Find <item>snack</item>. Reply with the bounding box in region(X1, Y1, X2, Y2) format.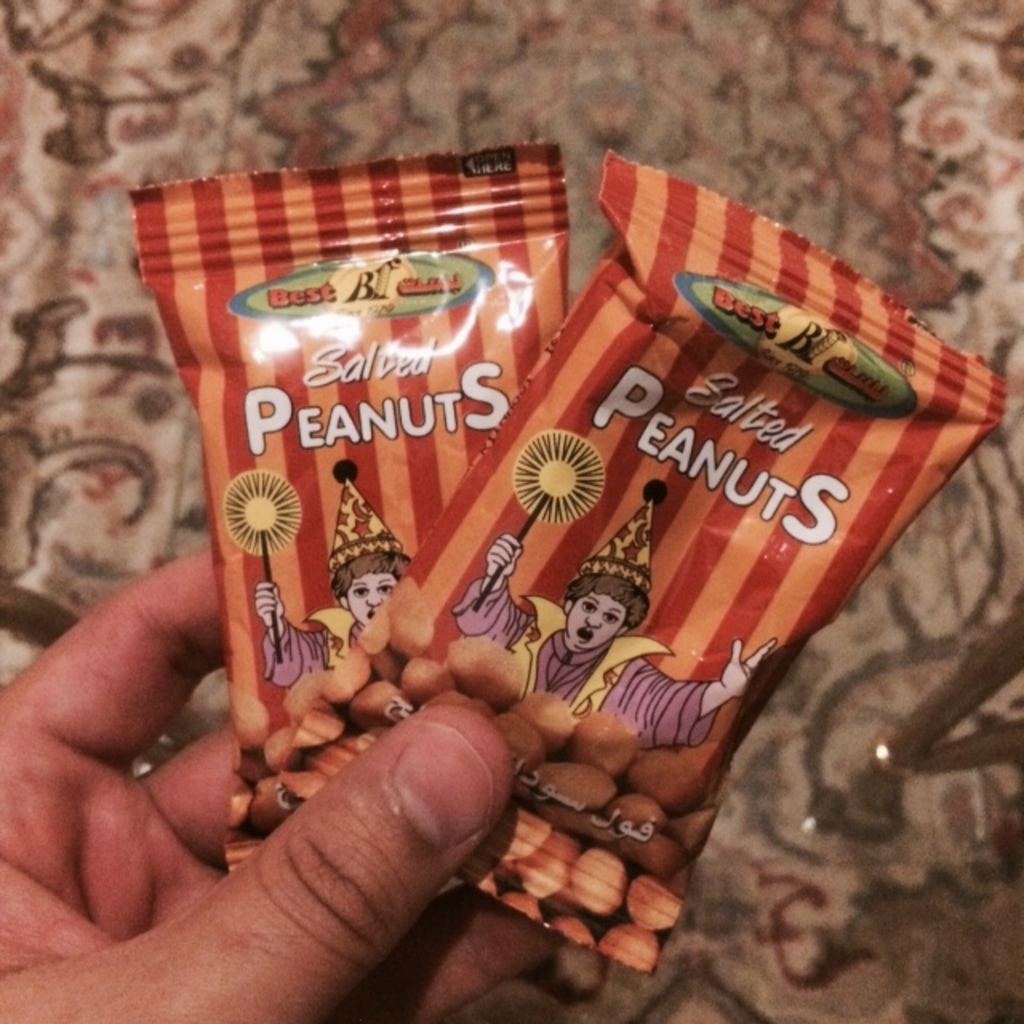
region(128, 141, 576, 874).
